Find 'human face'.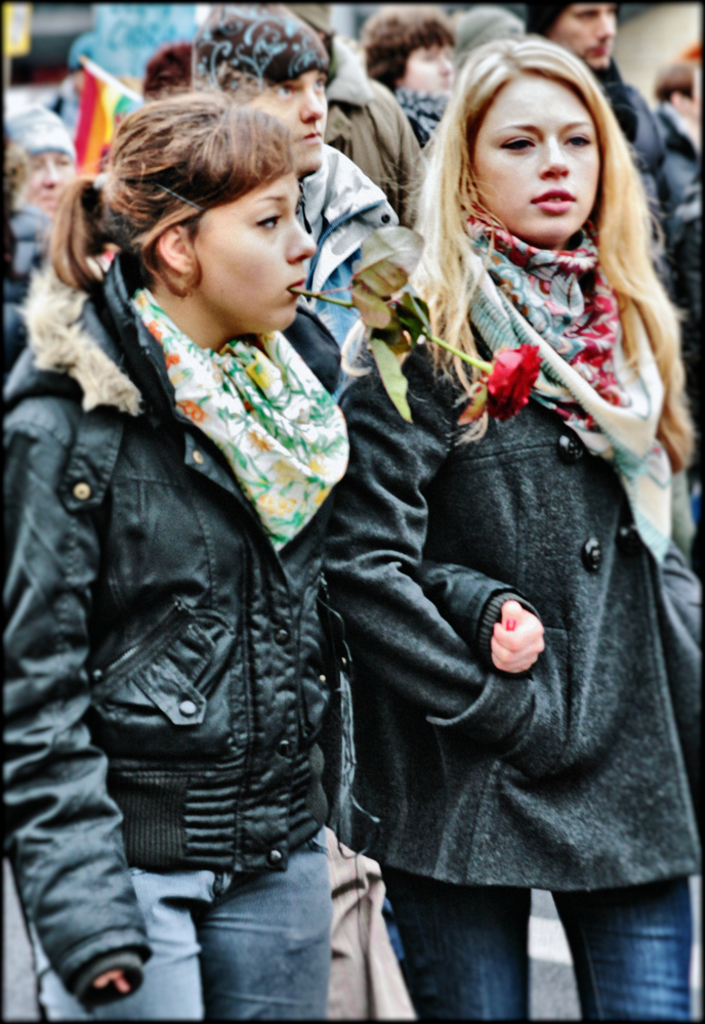
[240,65,331,183].
